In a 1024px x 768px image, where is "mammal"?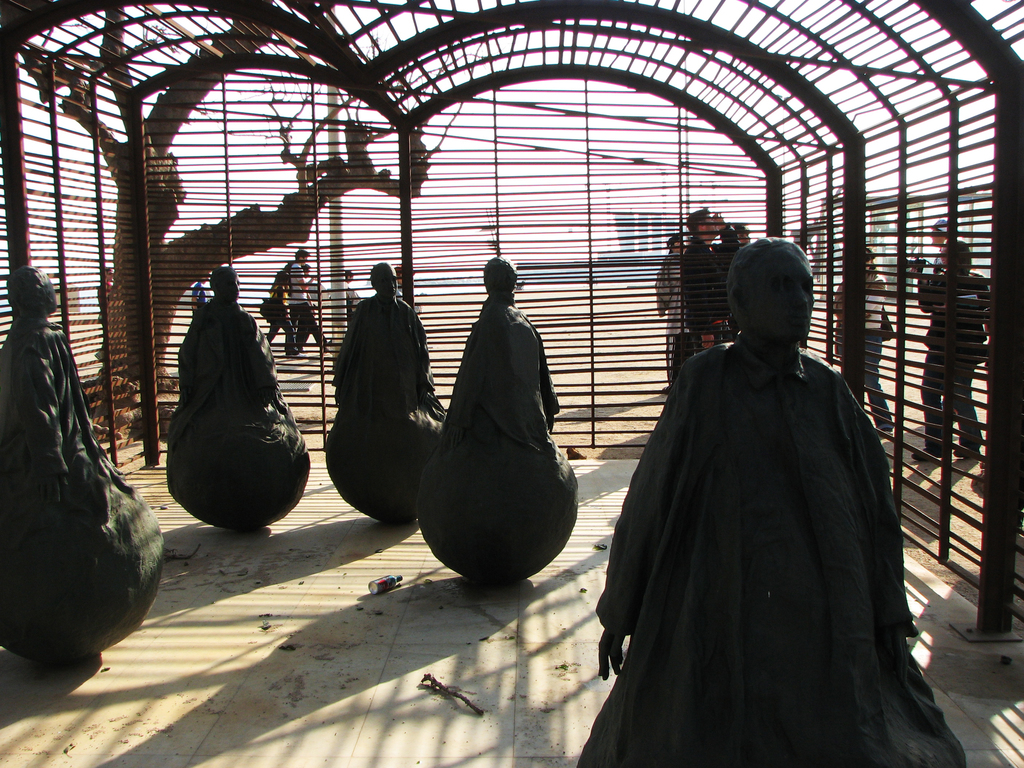
675, 201, 737, 358.
